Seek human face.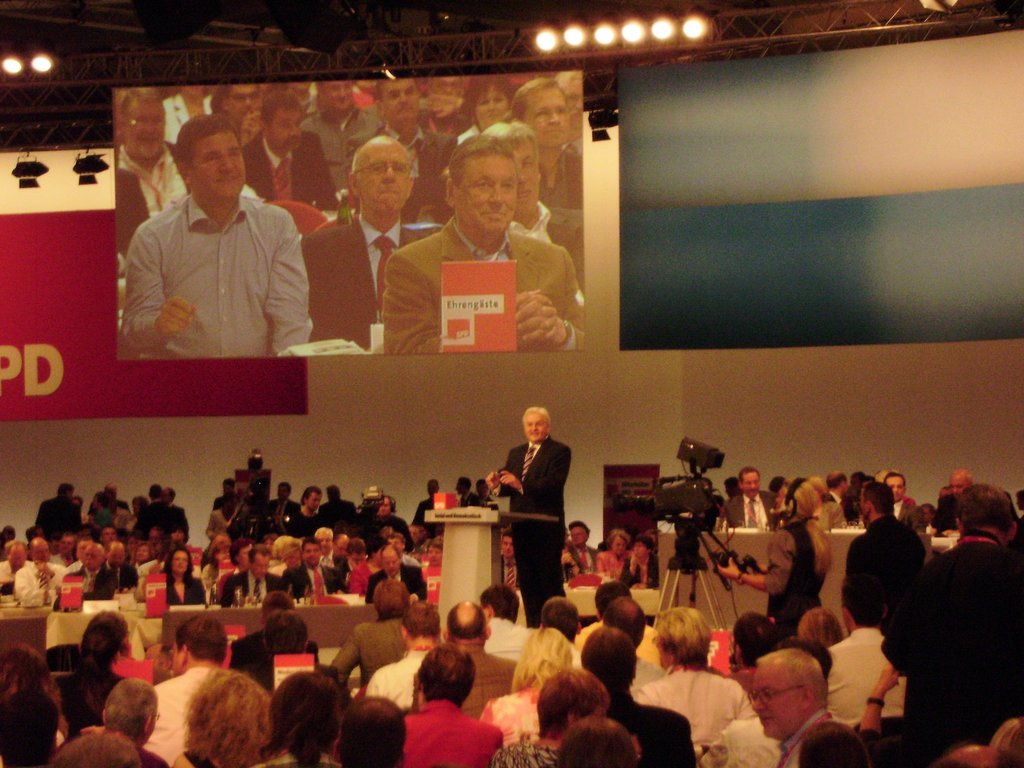
(526,414,550,440).
